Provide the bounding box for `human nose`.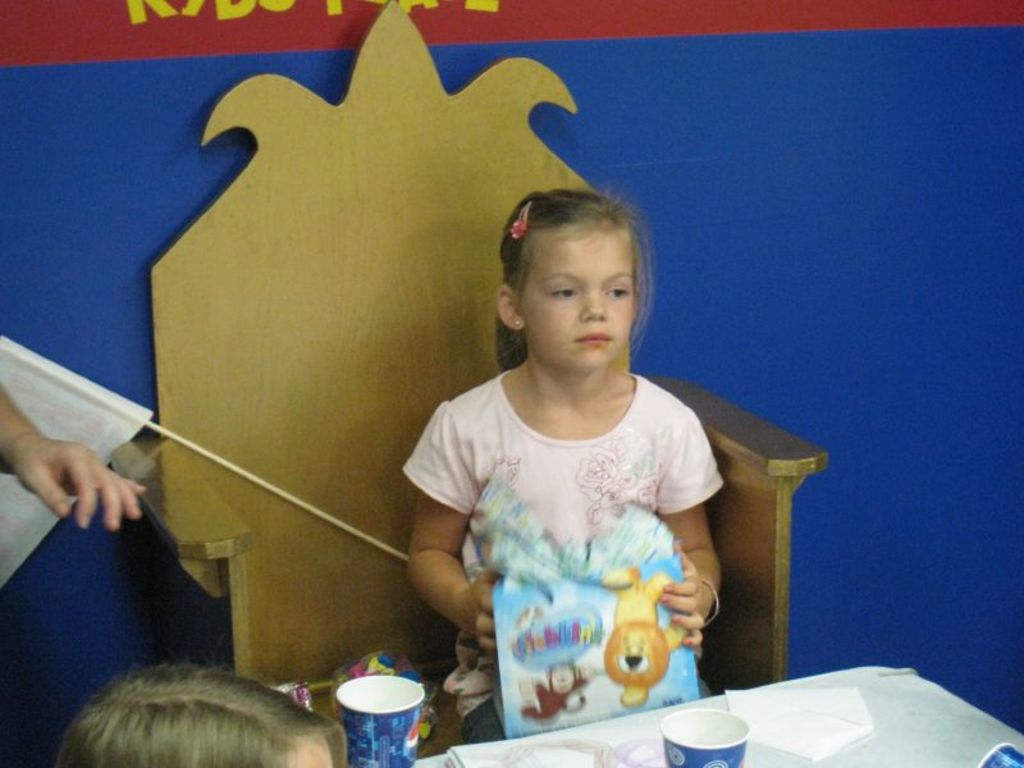
locate(580, 289, 607, 323).
